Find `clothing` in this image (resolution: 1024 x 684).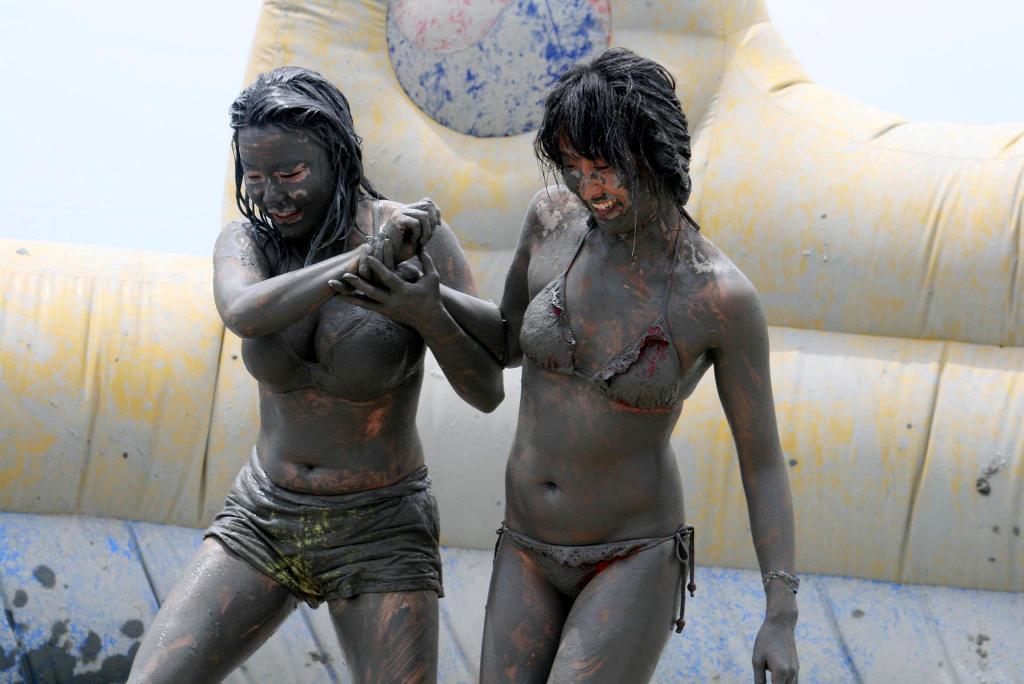
(left=241, top=197, right=426, bottom=400).
